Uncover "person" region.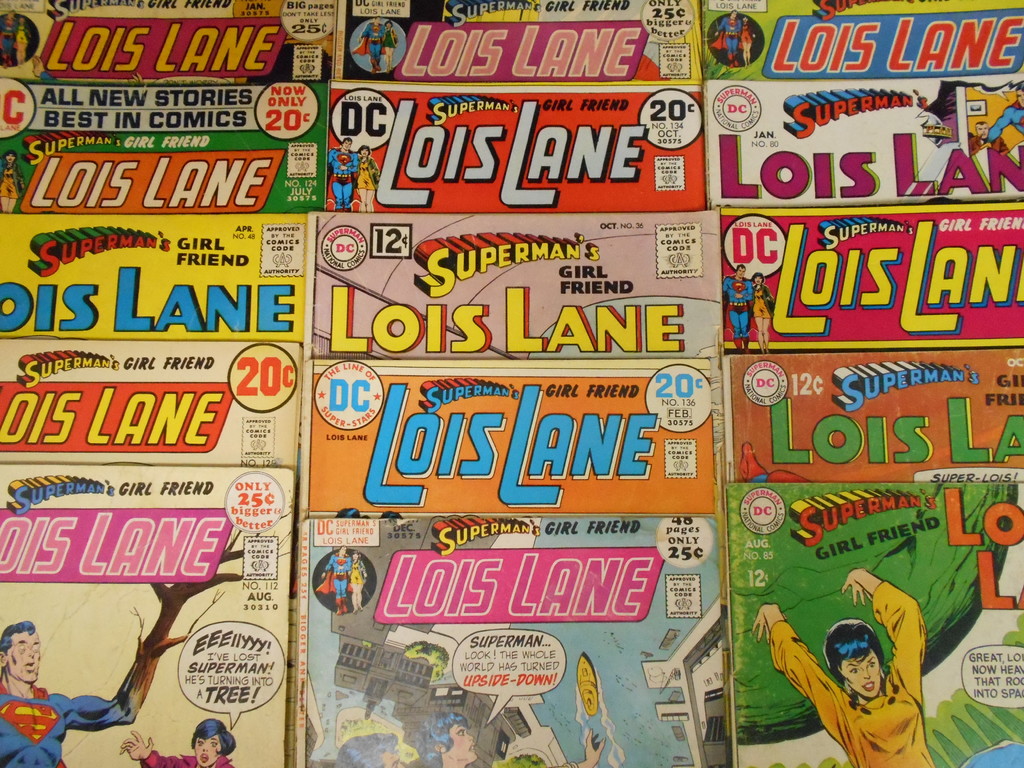
Uncovered: {"left": 0, "top": 10, "right": 17, "bottom": 67}.
